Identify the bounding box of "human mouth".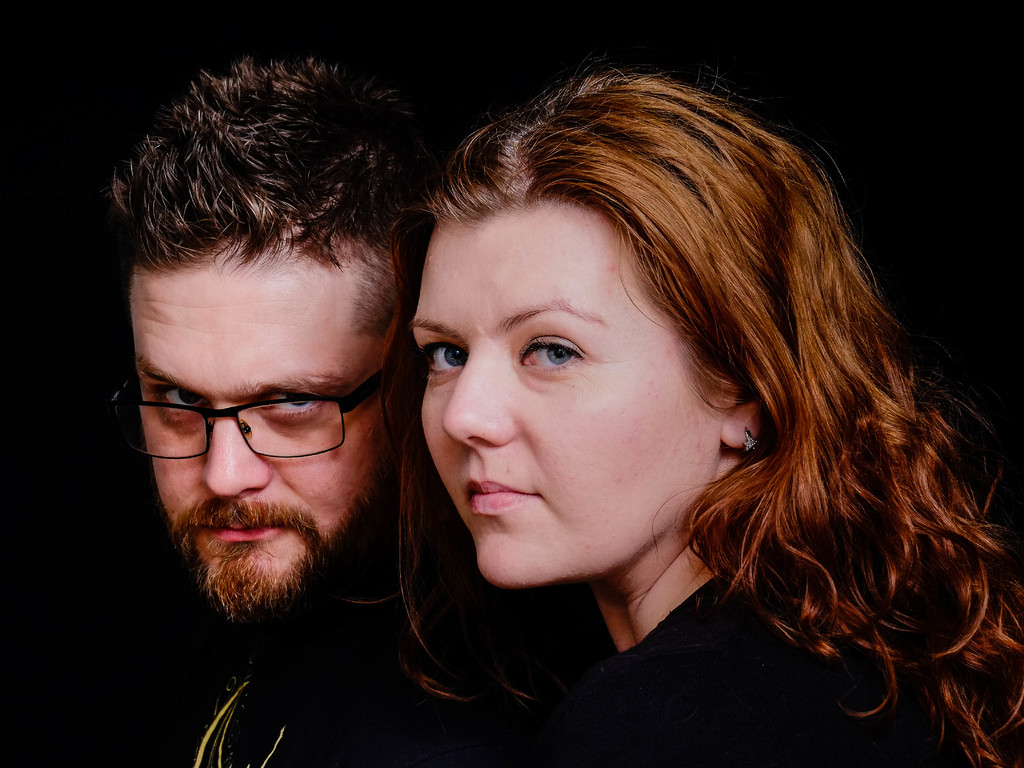
[466,479,531,509].
